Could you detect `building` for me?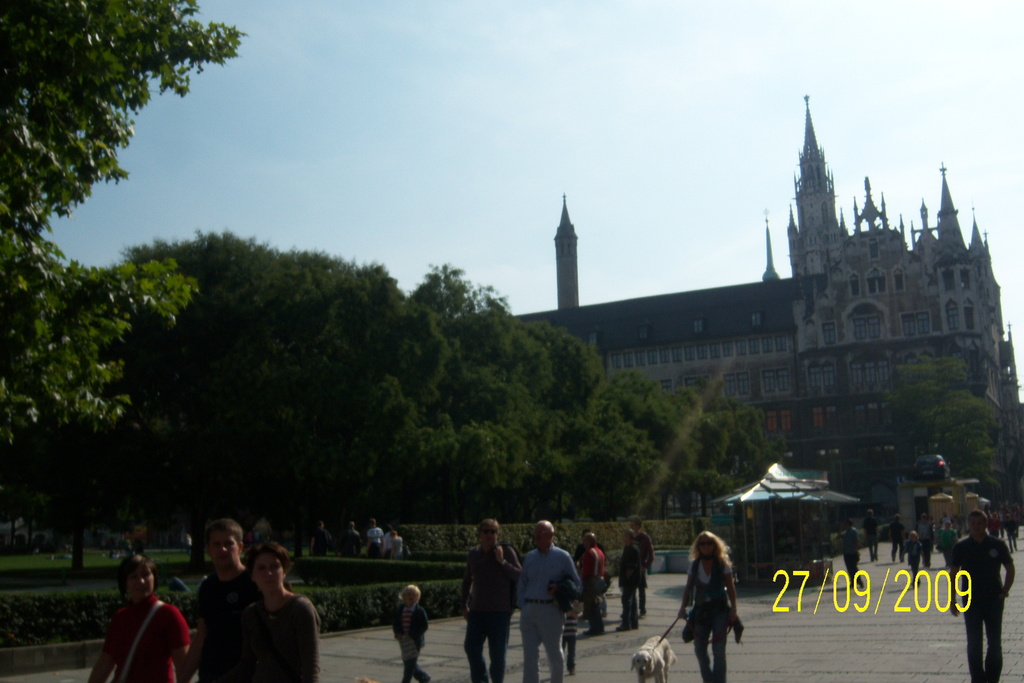
Detection result: 518, 94, 1020, 528.
